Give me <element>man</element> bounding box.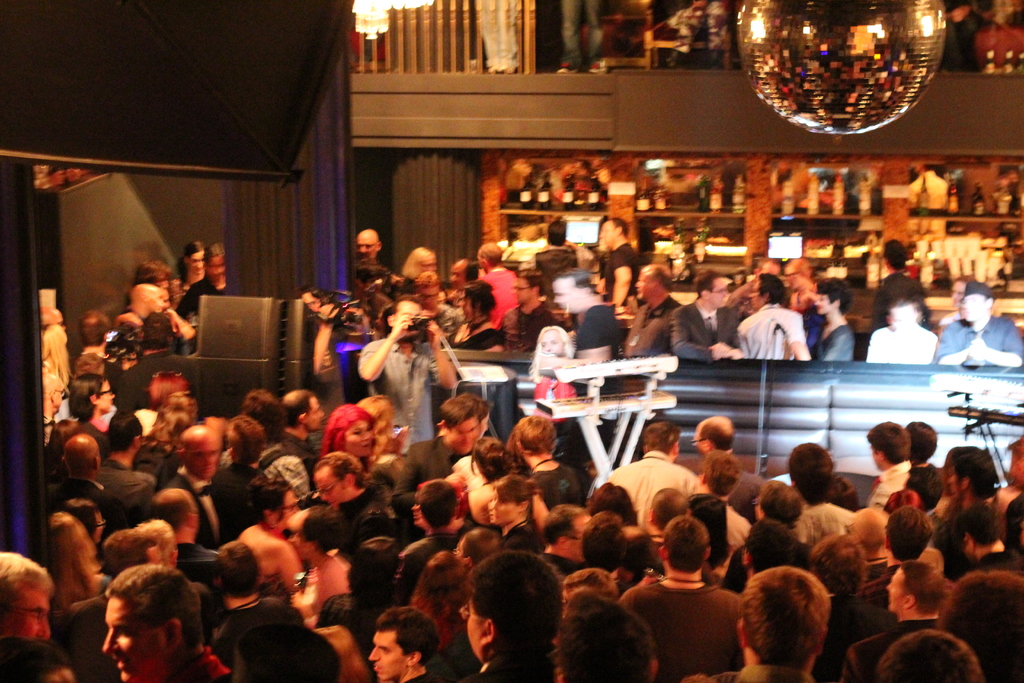
{"left": 844, "top": 561, "right": 947, "bottom": 682}.
